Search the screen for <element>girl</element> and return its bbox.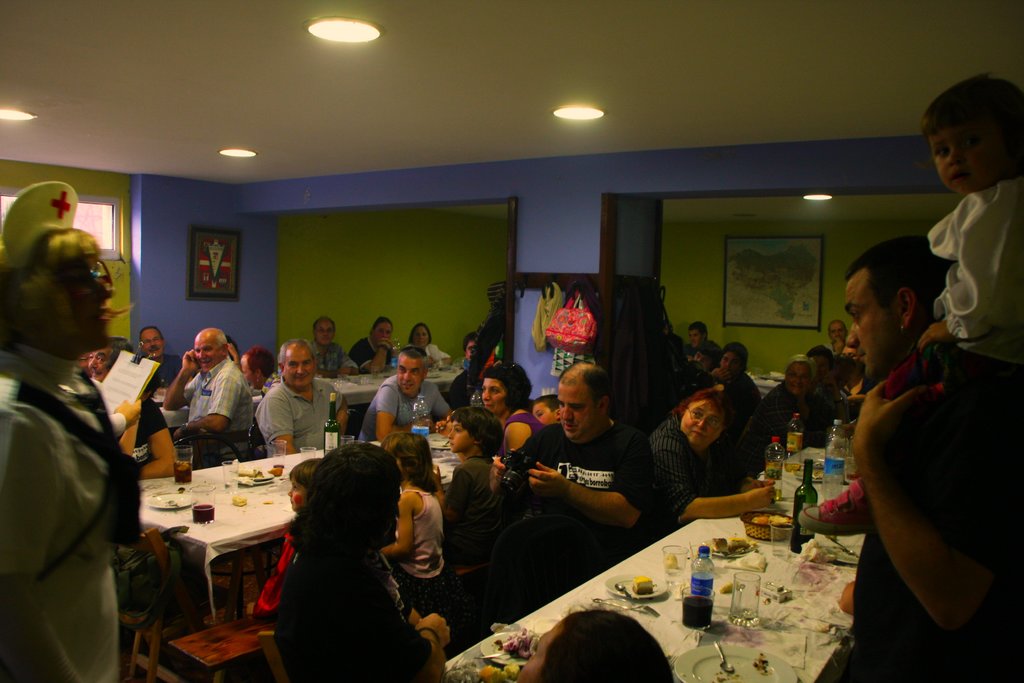
Found: <region>383, 434, 442, 606</region>.
